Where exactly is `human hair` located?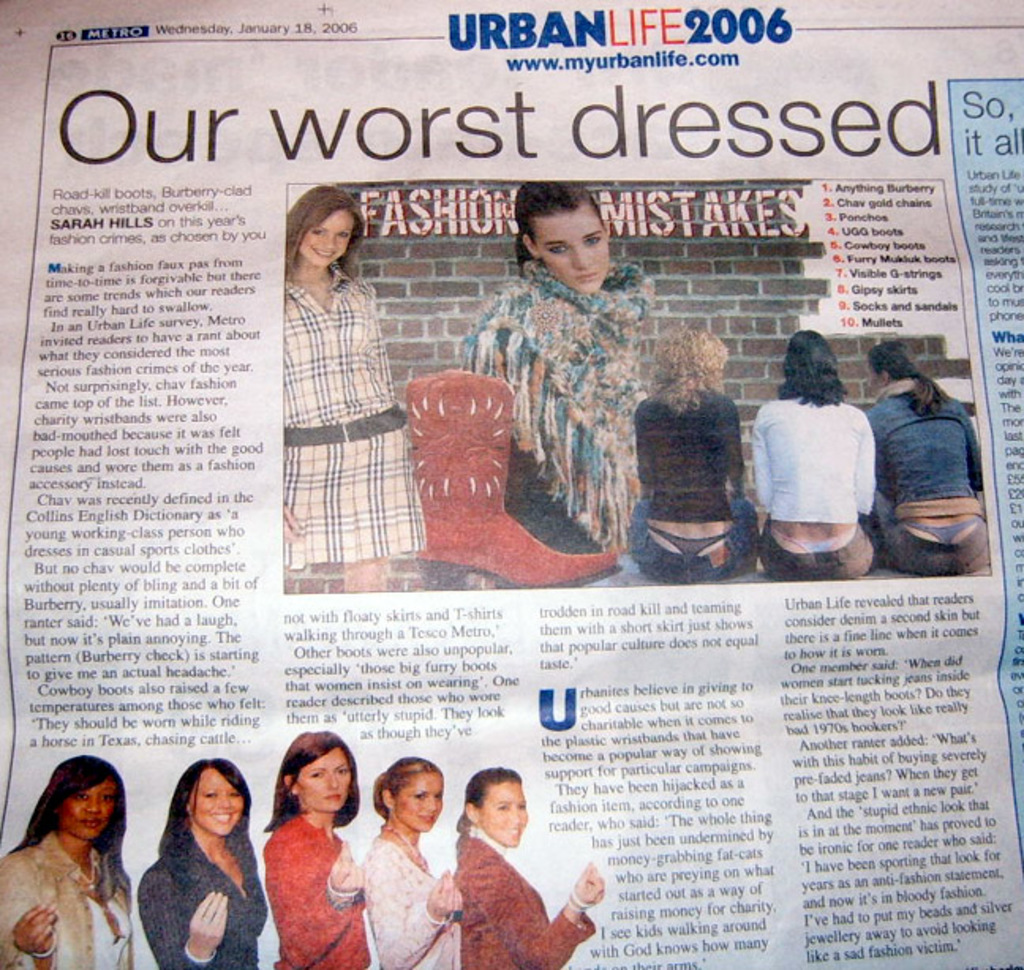
Its bounding box is {"x1": 168, "y1": 755, "x2": 261, "y2": 858}.
